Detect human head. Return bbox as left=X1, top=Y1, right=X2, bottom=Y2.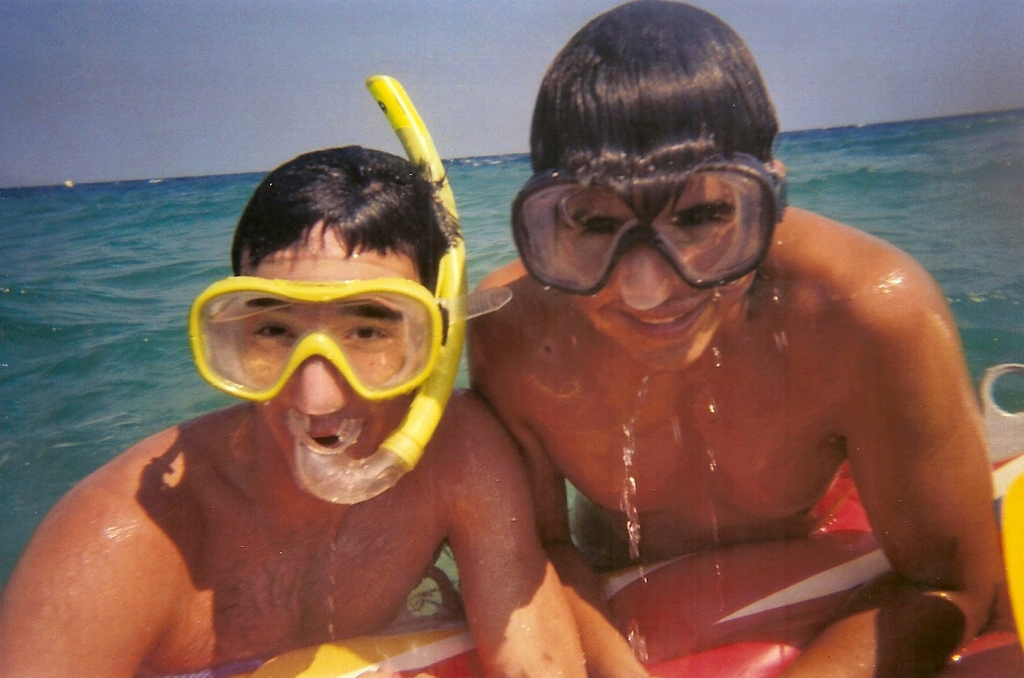
left=516, top=15, right=795, bottom=358.
